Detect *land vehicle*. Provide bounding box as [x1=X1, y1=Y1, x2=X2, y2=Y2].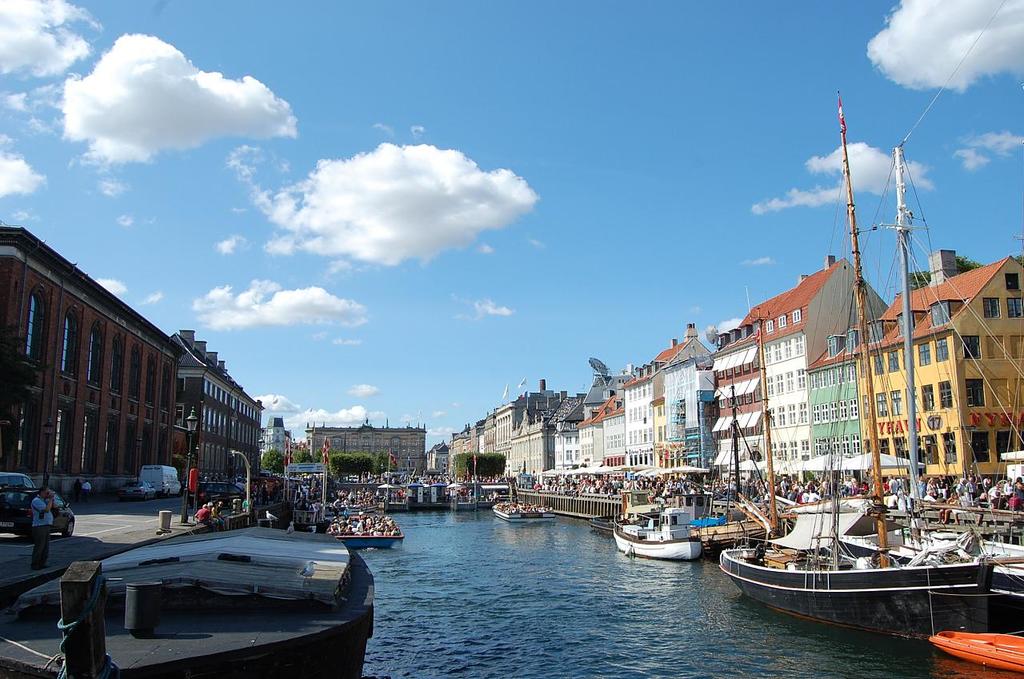
[x1=118, y1=480, x2=158, y2=501].
